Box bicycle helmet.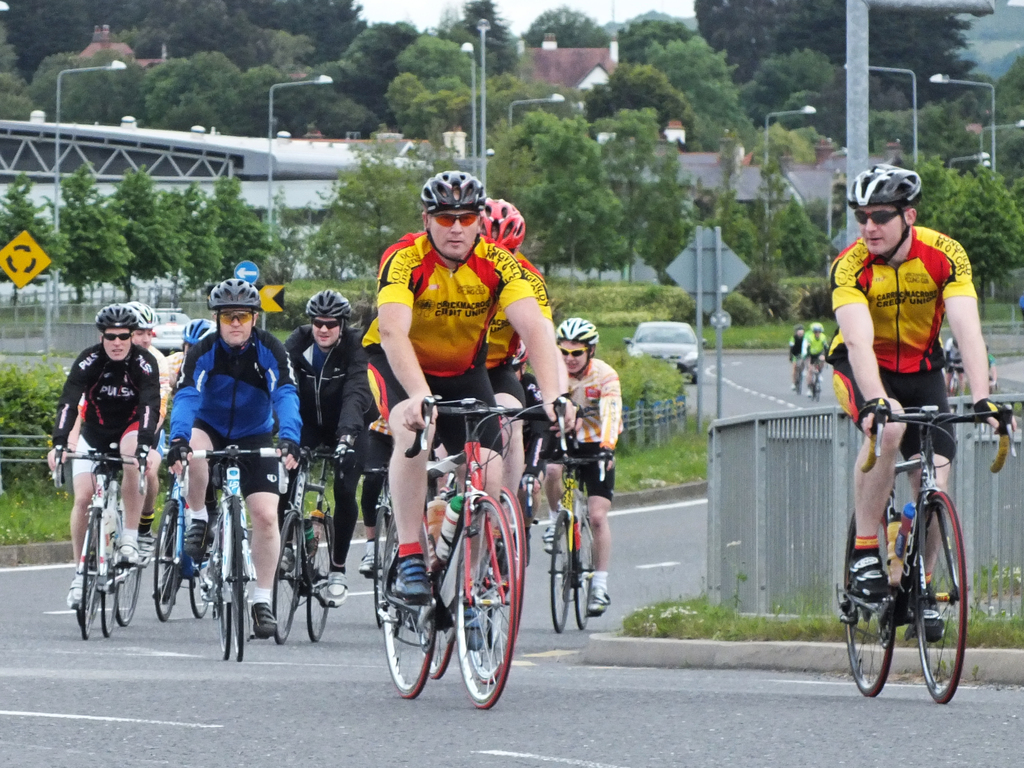
{"x1": 477, "y1": 198, "x2": 526, "y2": 260}.
